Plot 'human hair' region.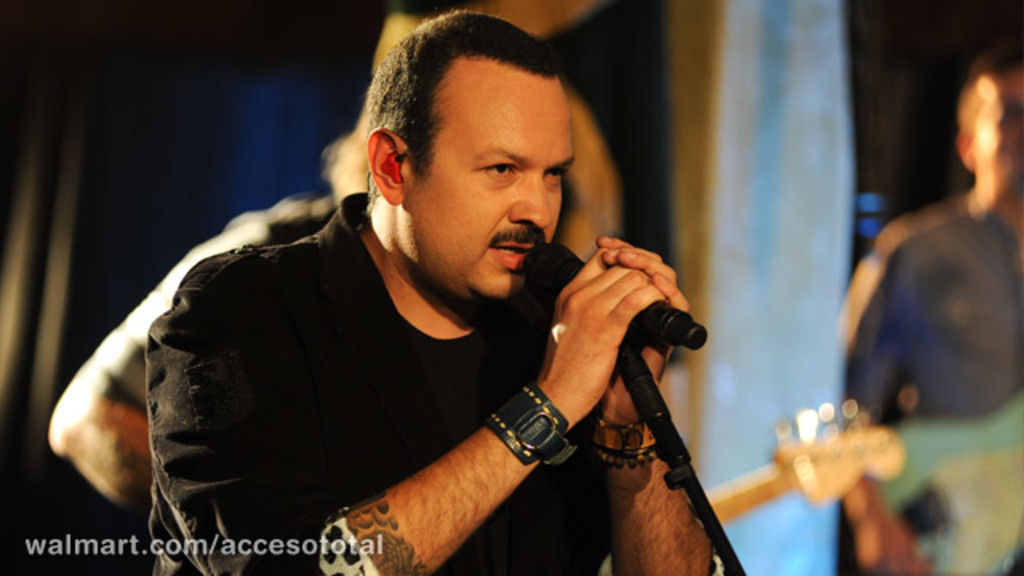
Plotted at crop(957, 46, 1022, 138).
